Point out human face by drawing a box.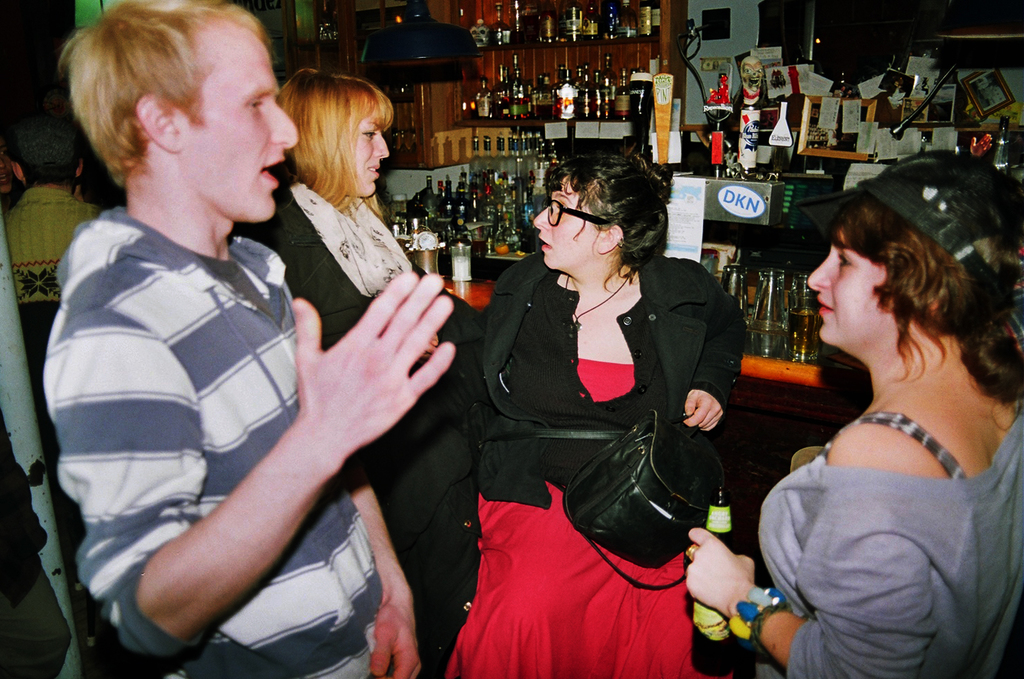
(left=533, top=173, right=571, bottom=269).
